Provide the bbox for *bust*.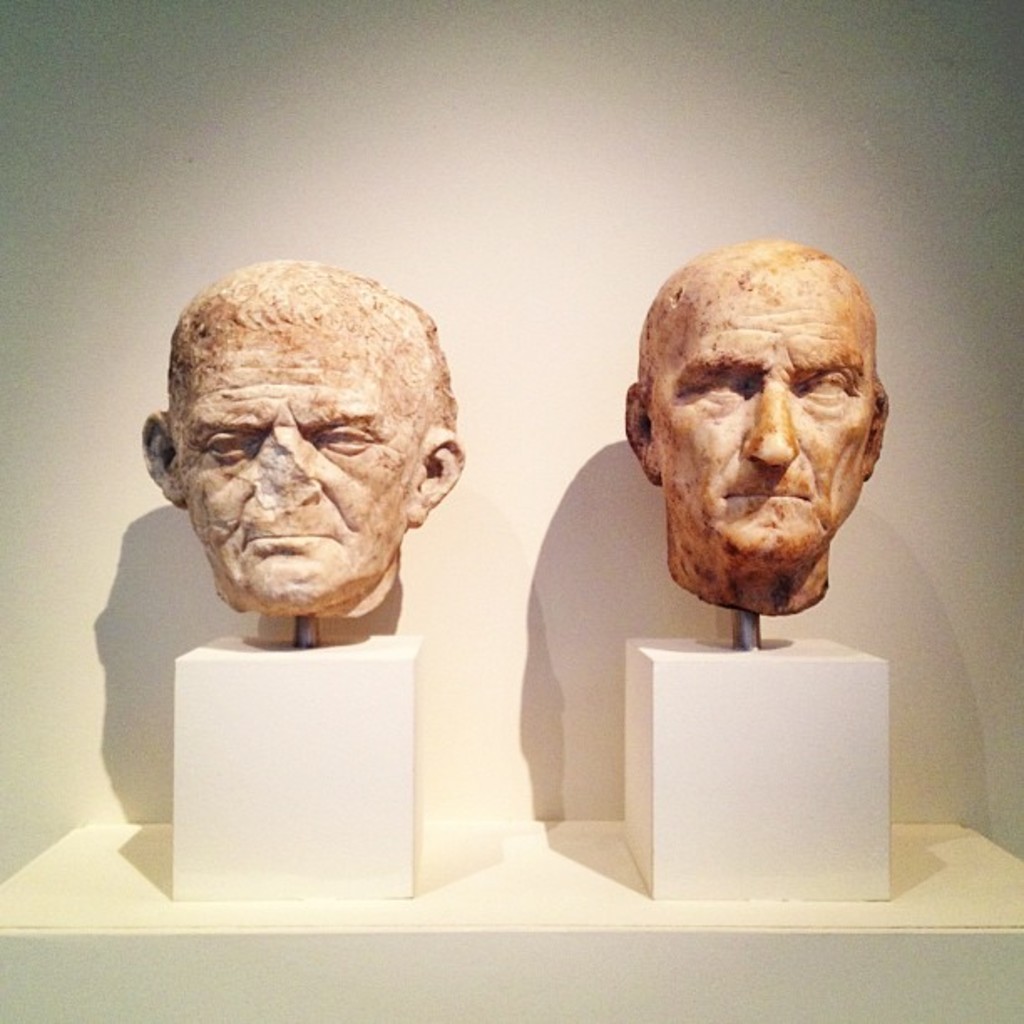
bbox=[136, 253, 463, 622].
